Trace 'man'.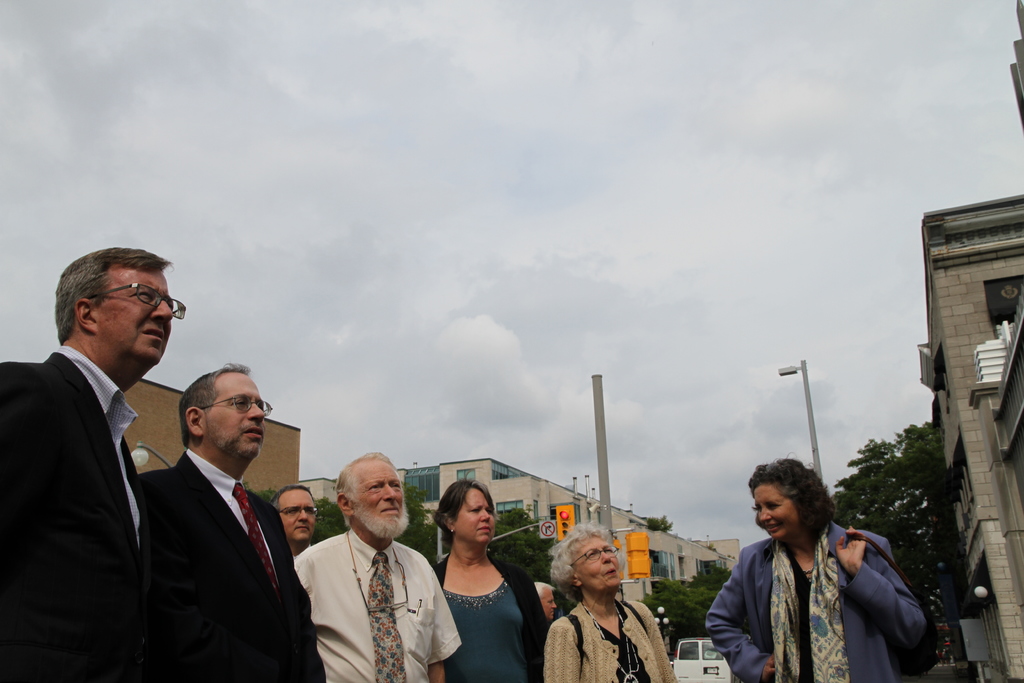
Traced to [left=136, top=362, right=330, bottom=682].
